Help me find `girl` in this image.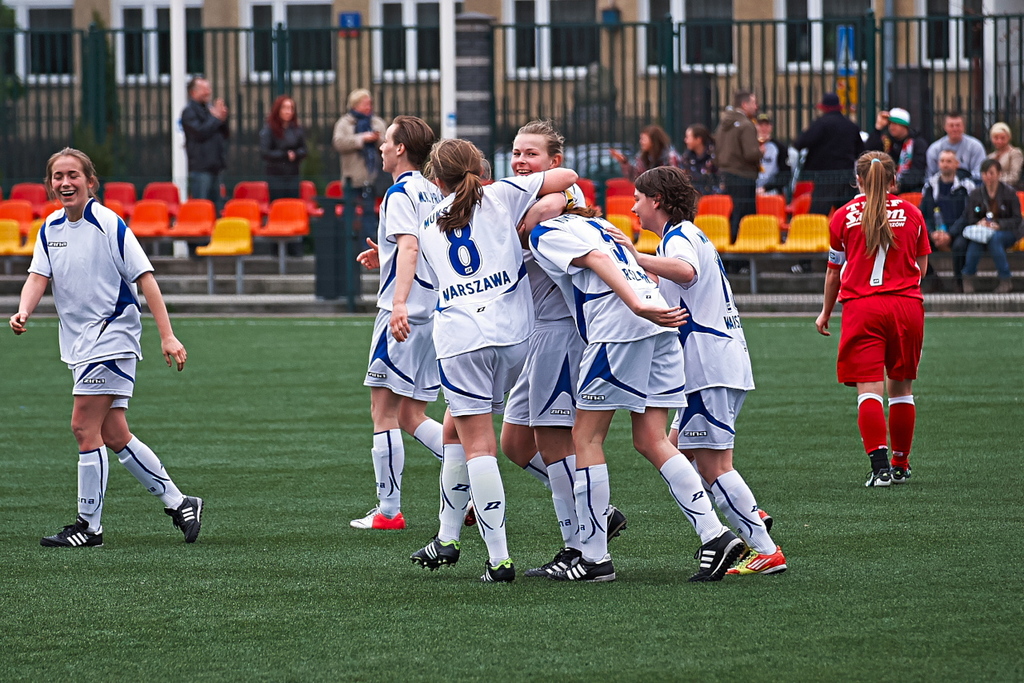
Found it: l=416, t=138, r=576, b=578.
